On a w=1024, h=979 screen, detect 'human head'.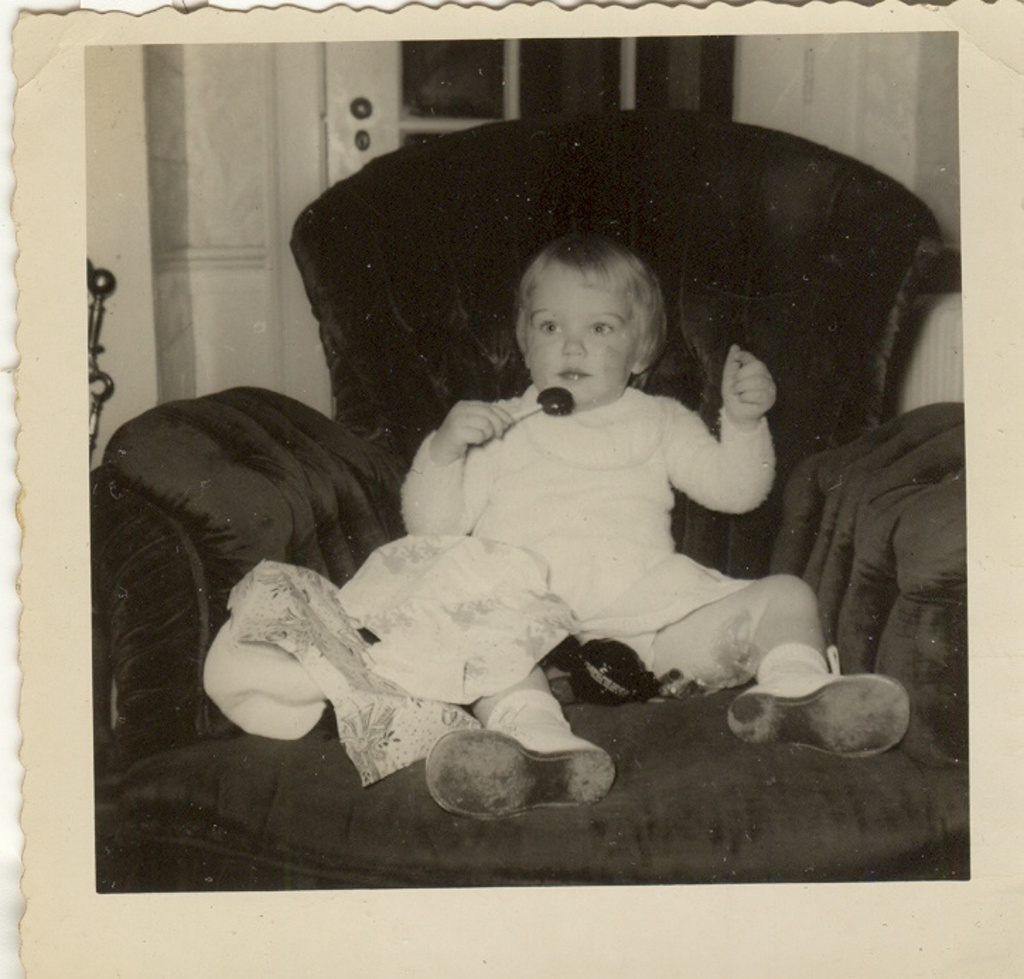
<region>502, 232, 677, 406</region>.
